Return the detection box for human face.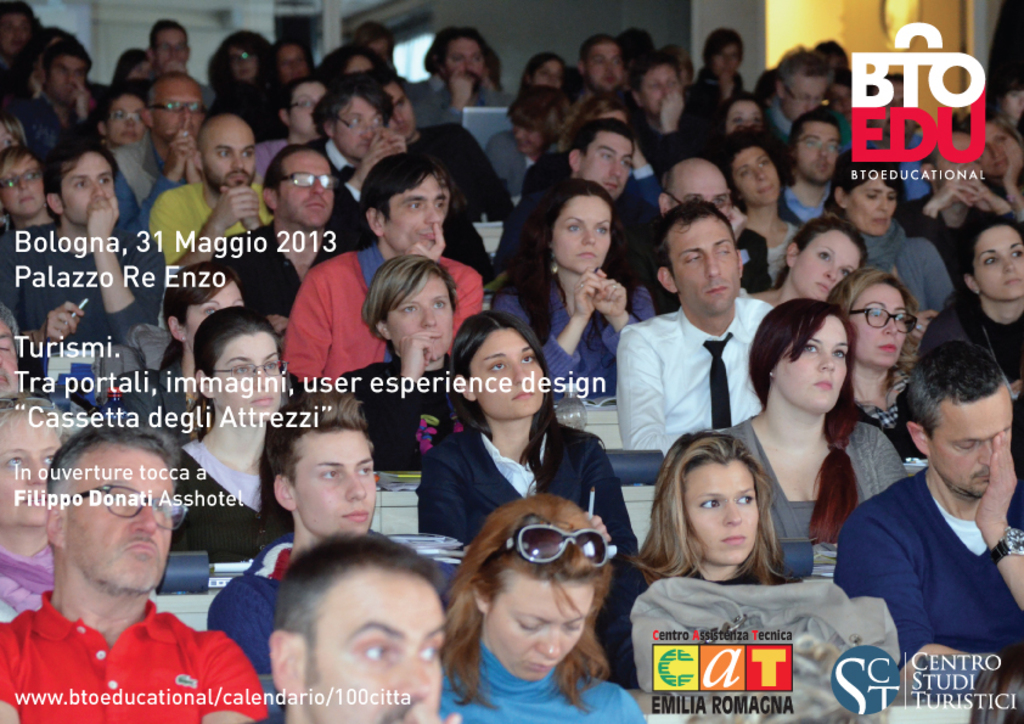
x1=728 y1=99 x2=760 y2=128.
